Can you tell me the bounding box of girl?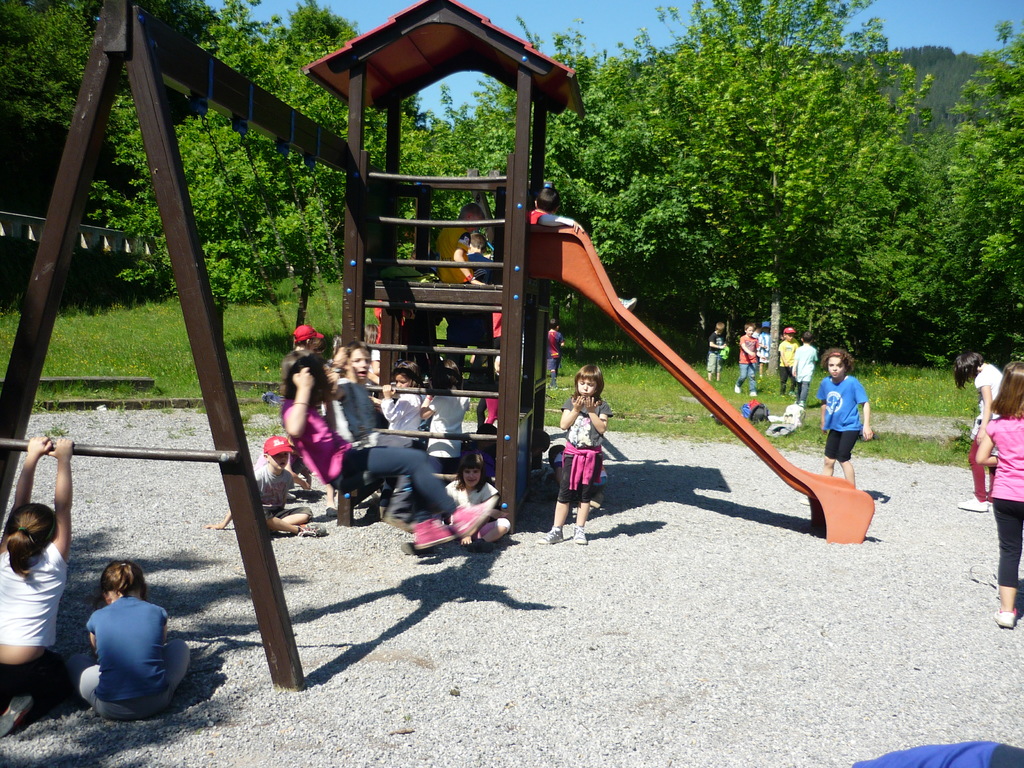
{"left": 362, "top": 323, "right": 381, "bottom": 384}.
